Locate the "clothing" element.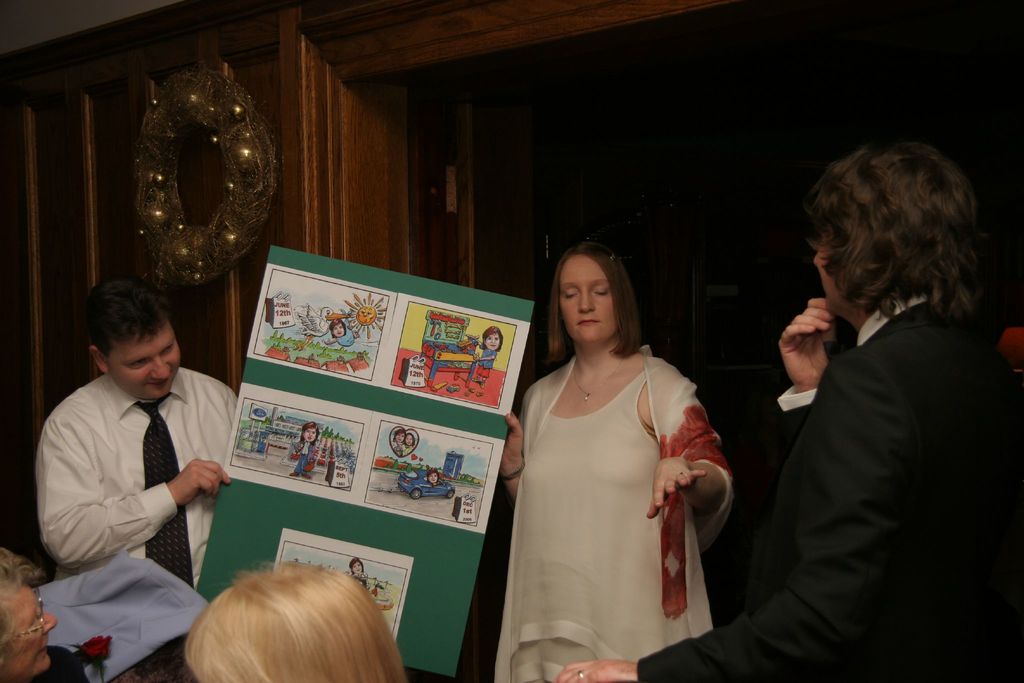
Element bbox: BBox(639, 287, 1023, 682).
